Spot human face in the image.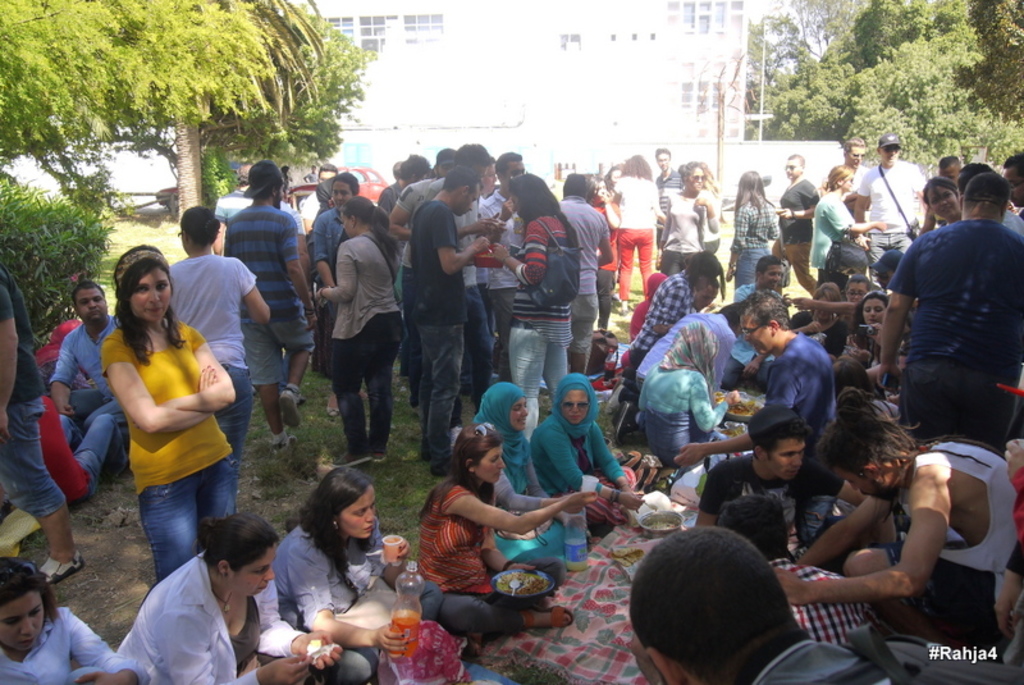
human face found at box=[347, 493, 375, 538].
